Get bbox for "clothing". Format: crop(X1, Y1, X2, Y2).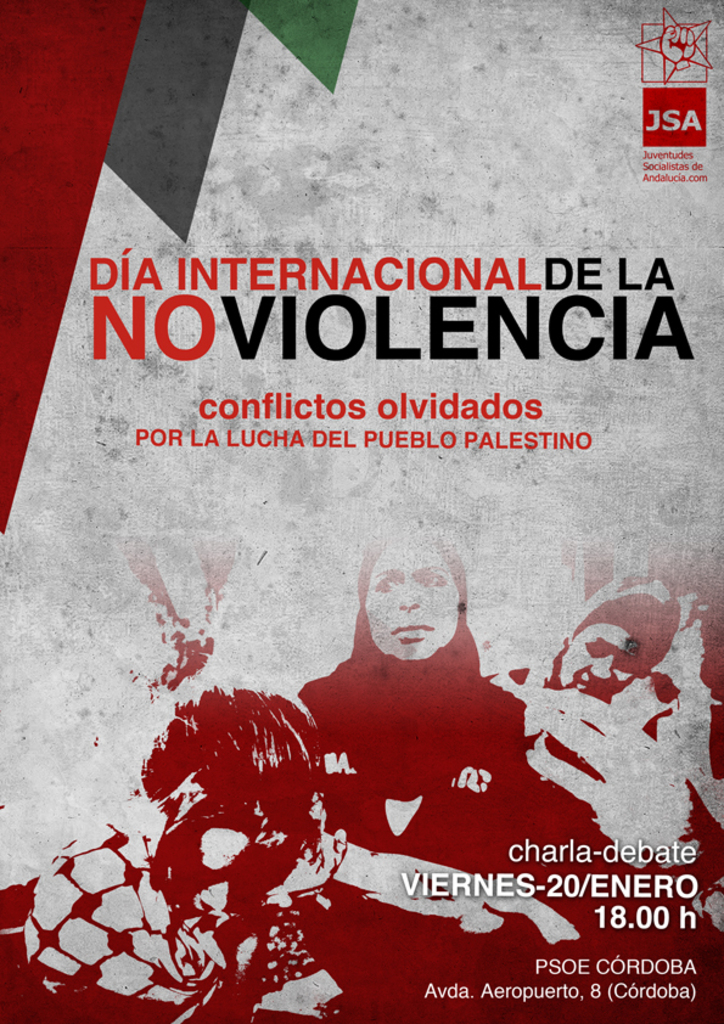
crop(268, 559, 554, 863).
